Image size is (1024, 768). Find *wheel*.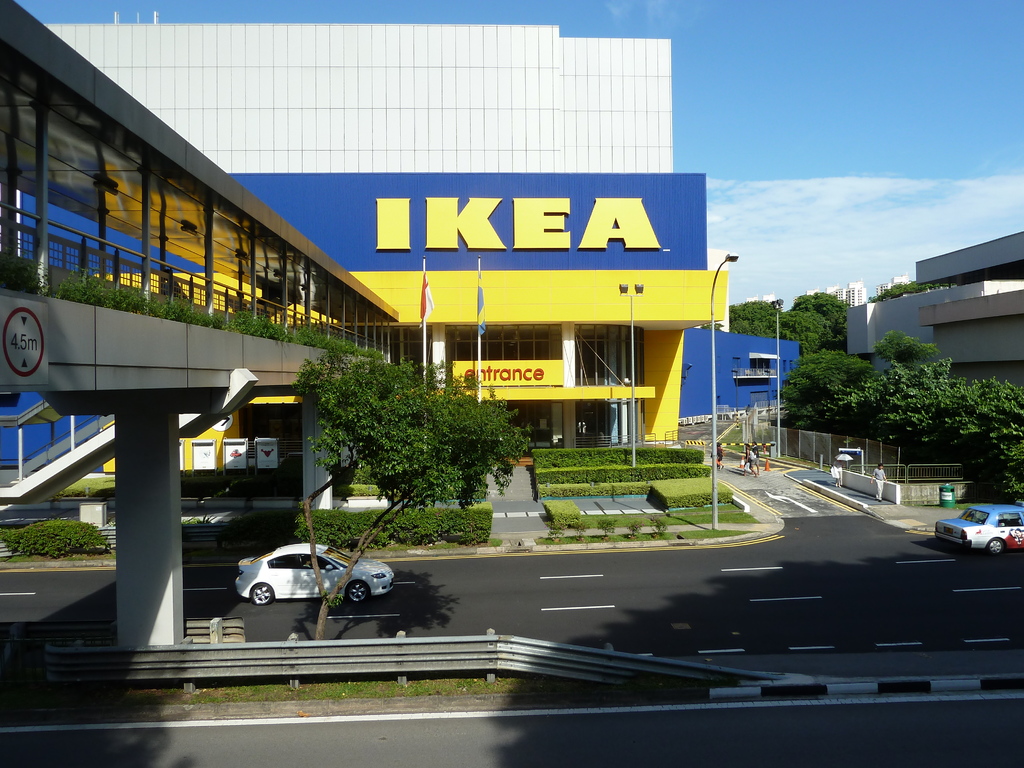
(344,579,372,605).
